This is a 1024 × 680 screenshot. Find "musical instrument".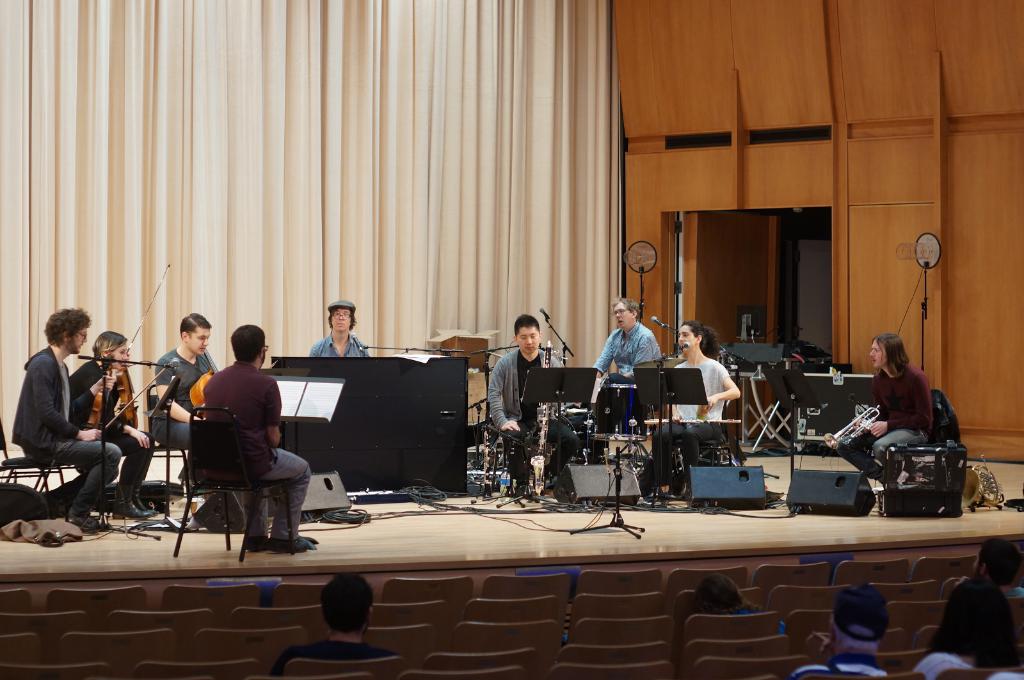
Bounding box: region(826, 407, 879, 447).
